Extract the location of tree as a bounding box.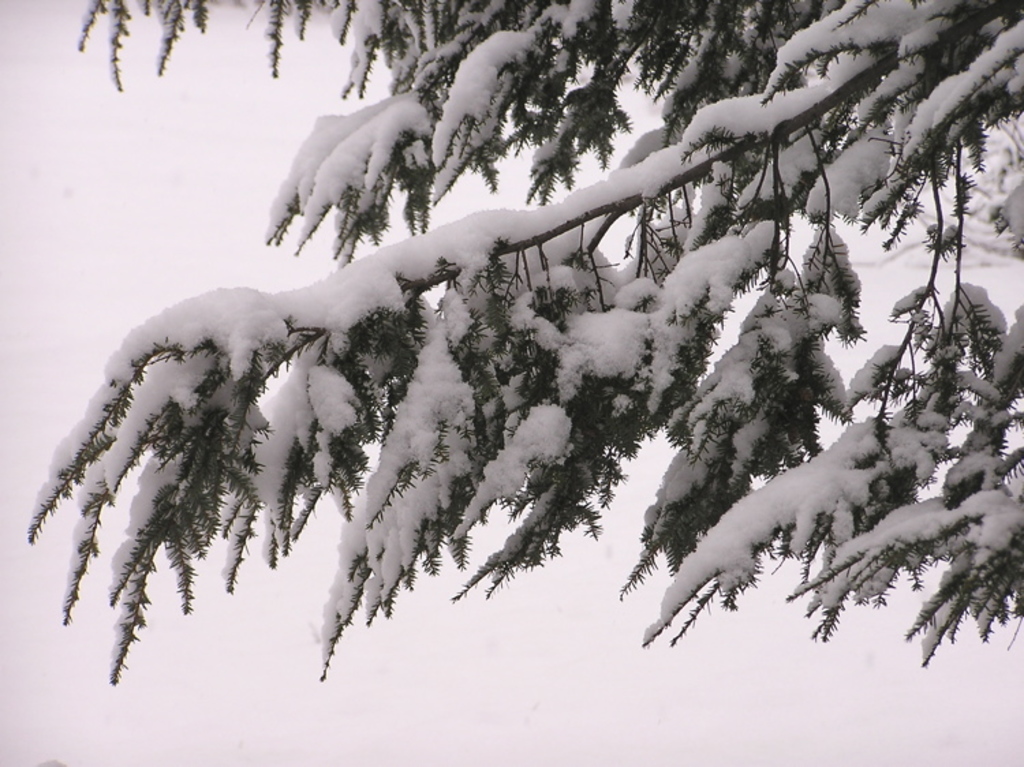
left=0, top=46, right=1023, bottom=744.
